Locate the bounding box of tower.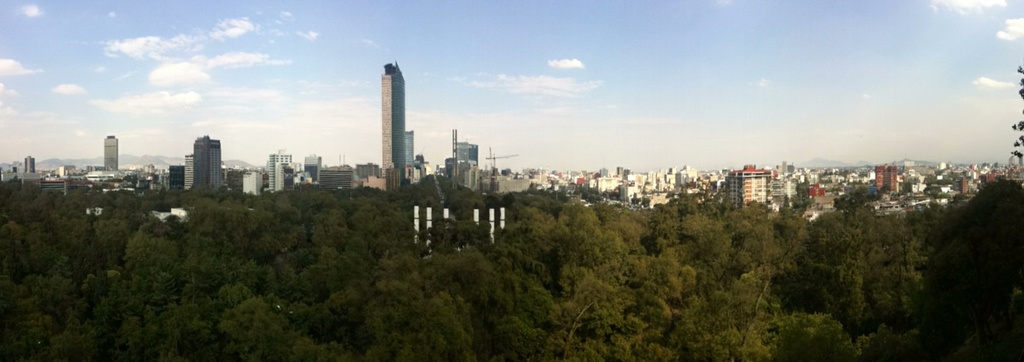
Bounding box: x1=22 y1=156 x2=34 y2=176.
